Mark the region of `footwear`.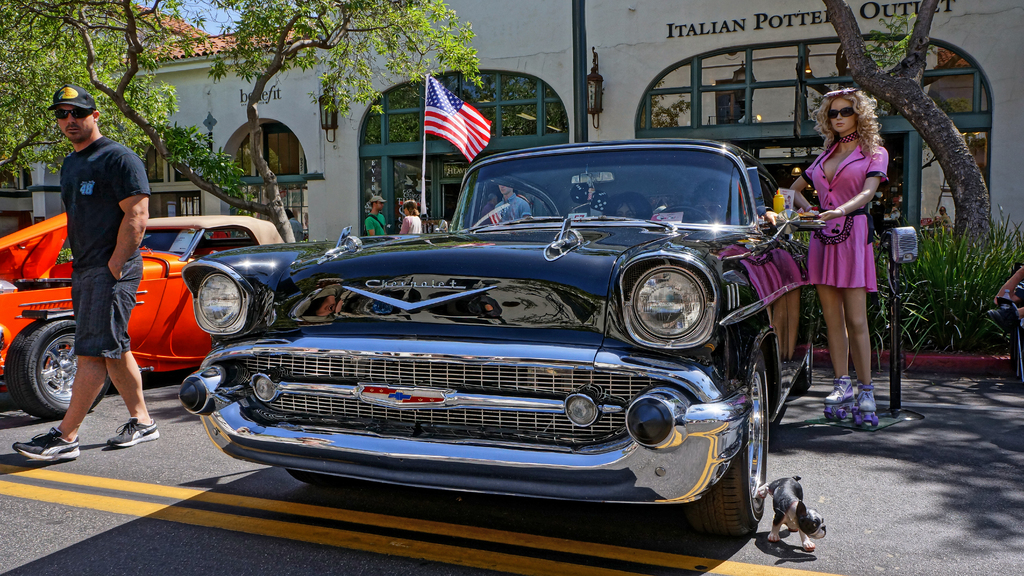
Region: [left=824, top=374, right=852, bottom=400].
